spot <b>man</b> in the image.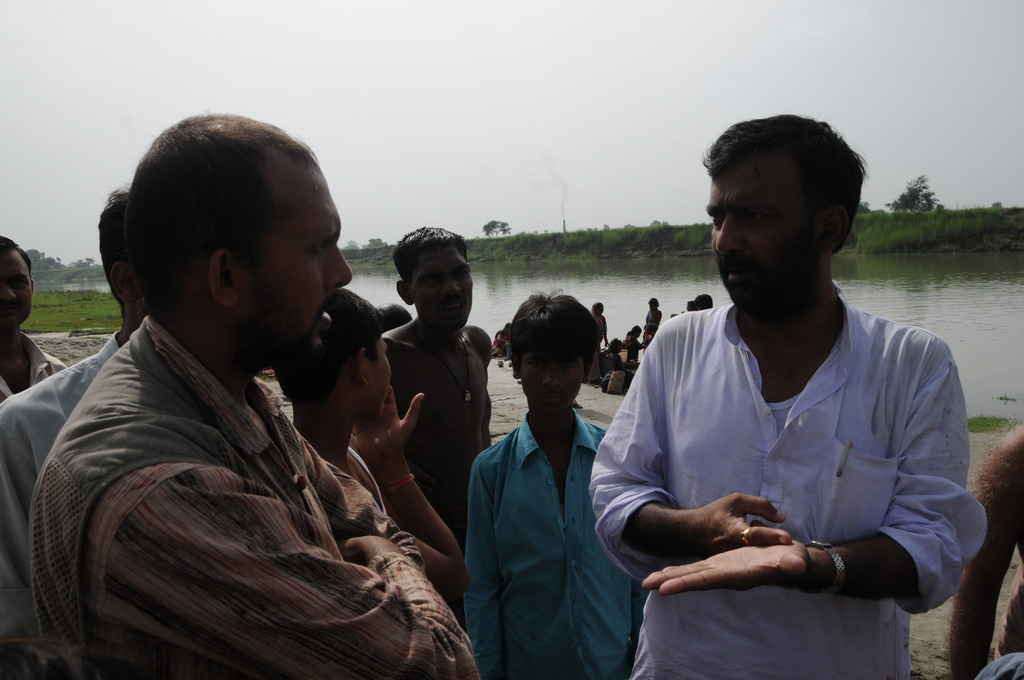
<b>man</b> found at (x1=29, y1=109, x2=480, y2=679).
